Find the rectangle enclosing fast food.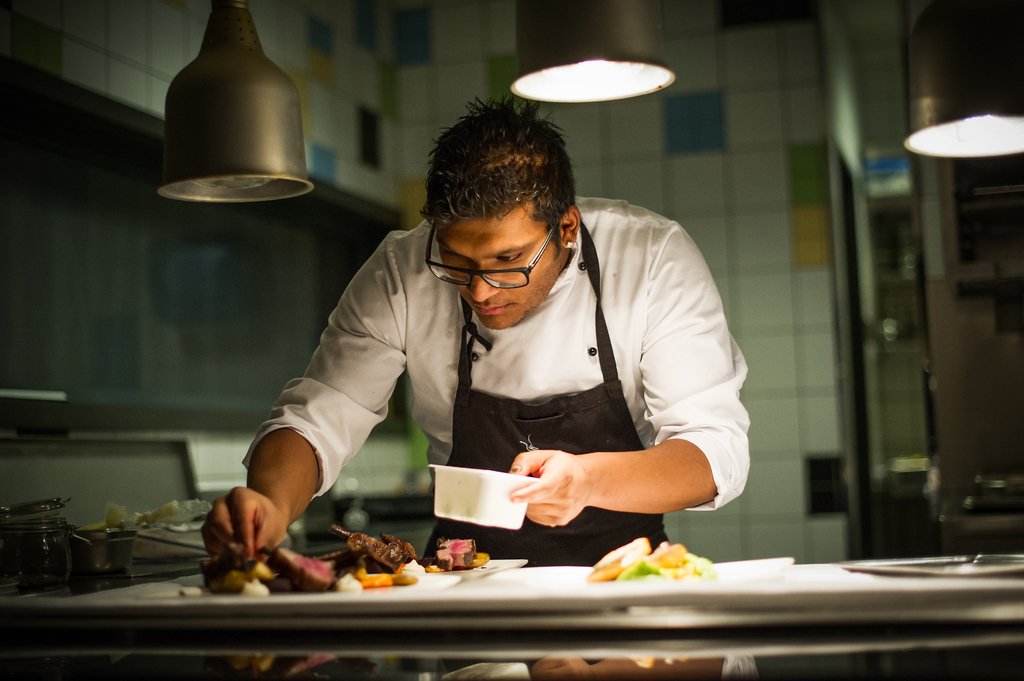
<box>597,527,737,607</box>.
